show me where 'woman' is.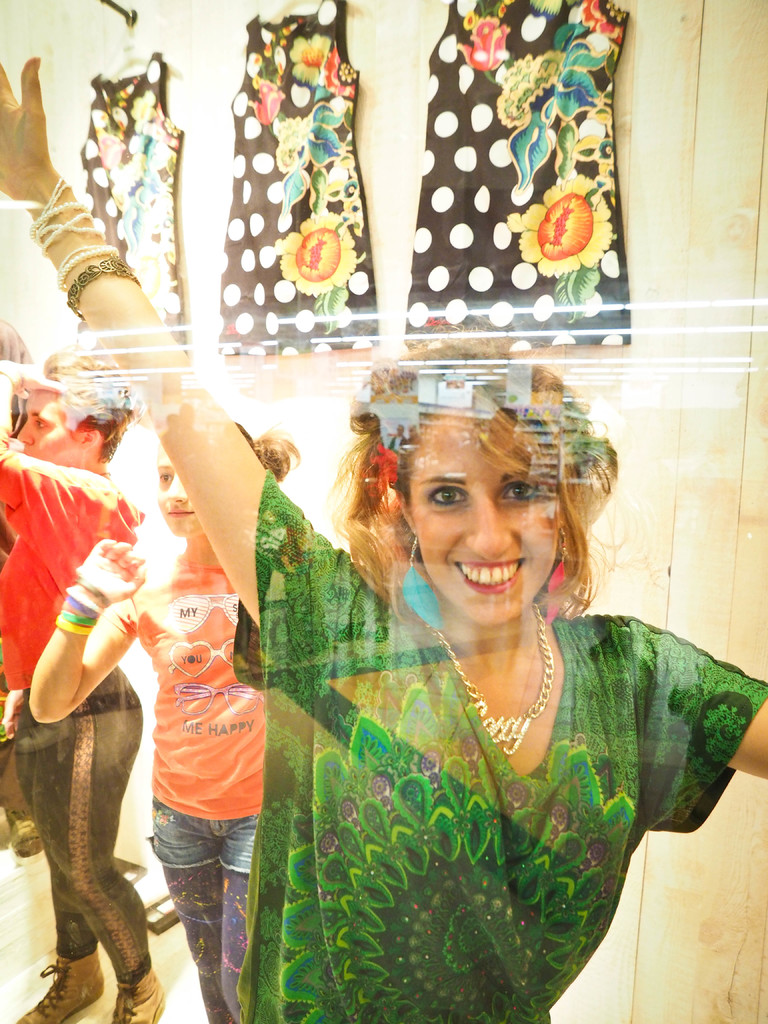
'woman' is at 3,52,767,1023.
